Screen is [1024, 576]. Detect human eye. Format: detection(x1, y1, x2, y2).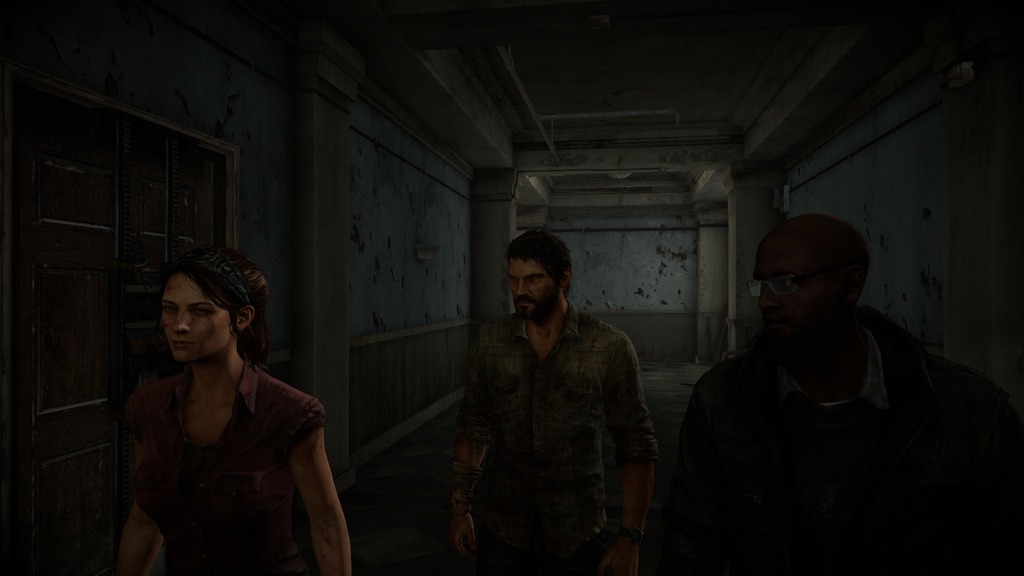
detection(778, 276, 795, 292).
